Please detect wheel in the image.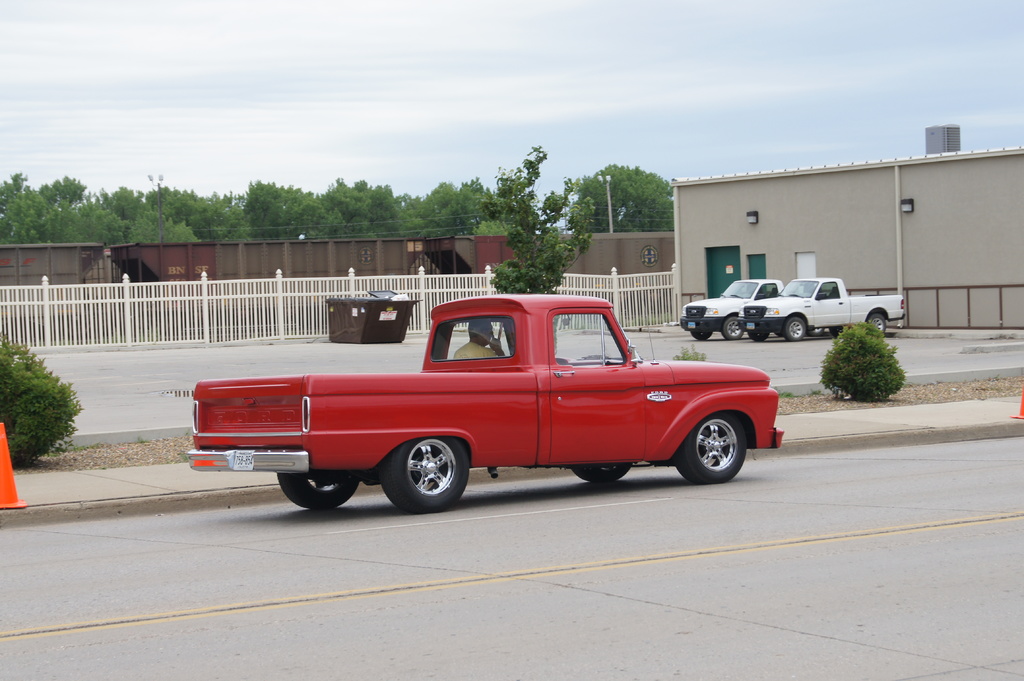
select_region(275, 474, 362, 513).
